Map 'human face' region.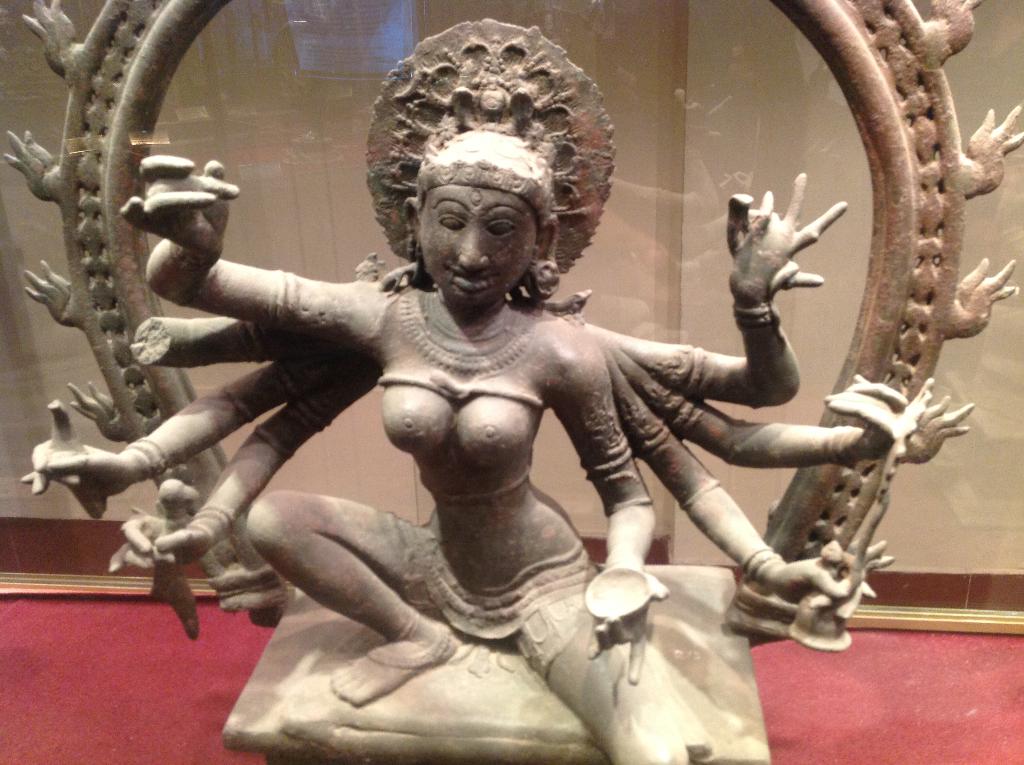
Mapped to (417, 182, 538, 302).
